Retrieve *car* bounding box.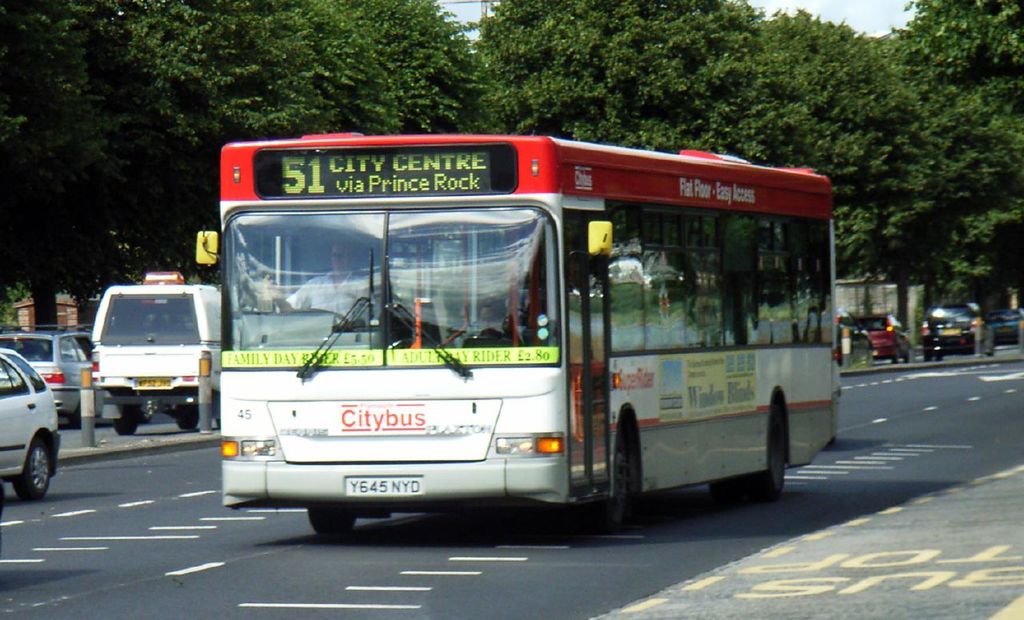
Bounding box: (left=994, top=308, right=1023, bottom=346).
